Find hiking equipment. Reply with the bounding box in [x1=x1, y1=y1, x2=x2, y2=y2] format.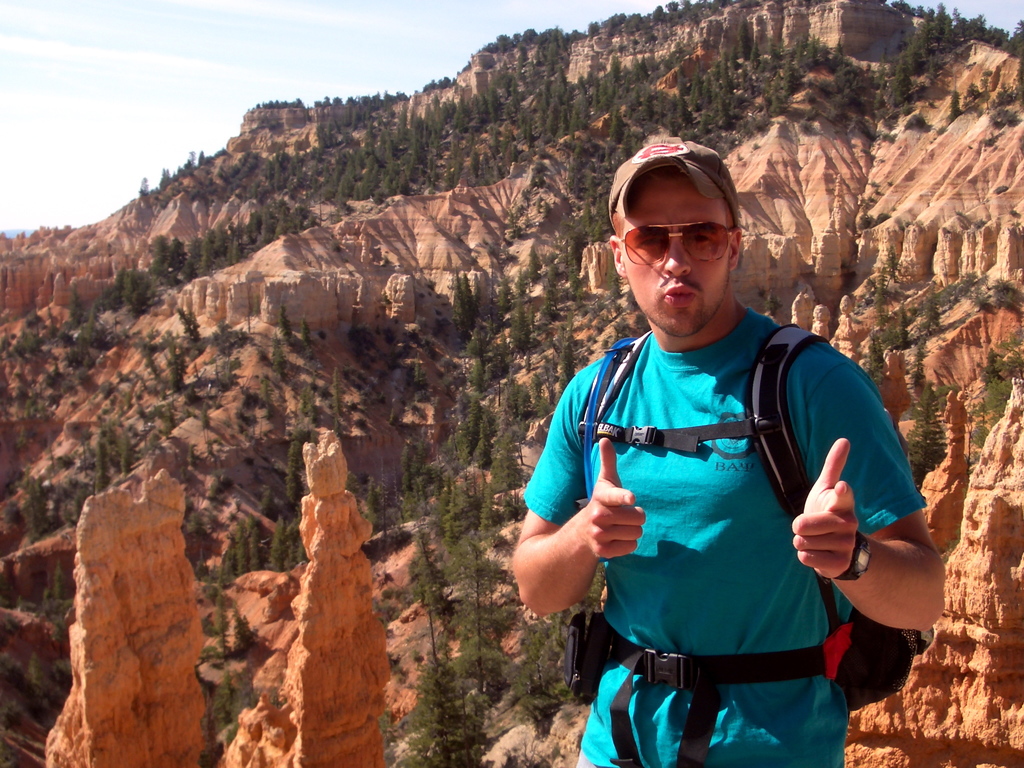
[x1=566, y1=324, x2=935, y2=767].
